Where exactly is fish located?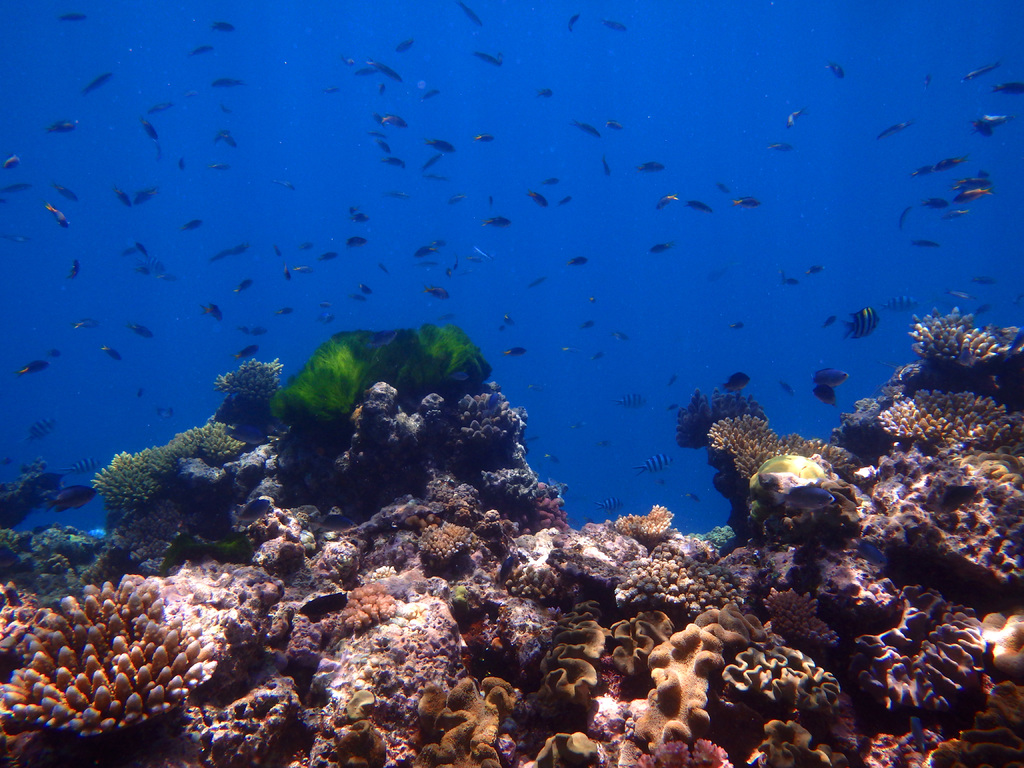
Its bounding box is <region>215, 131, 239, 145</region>.
